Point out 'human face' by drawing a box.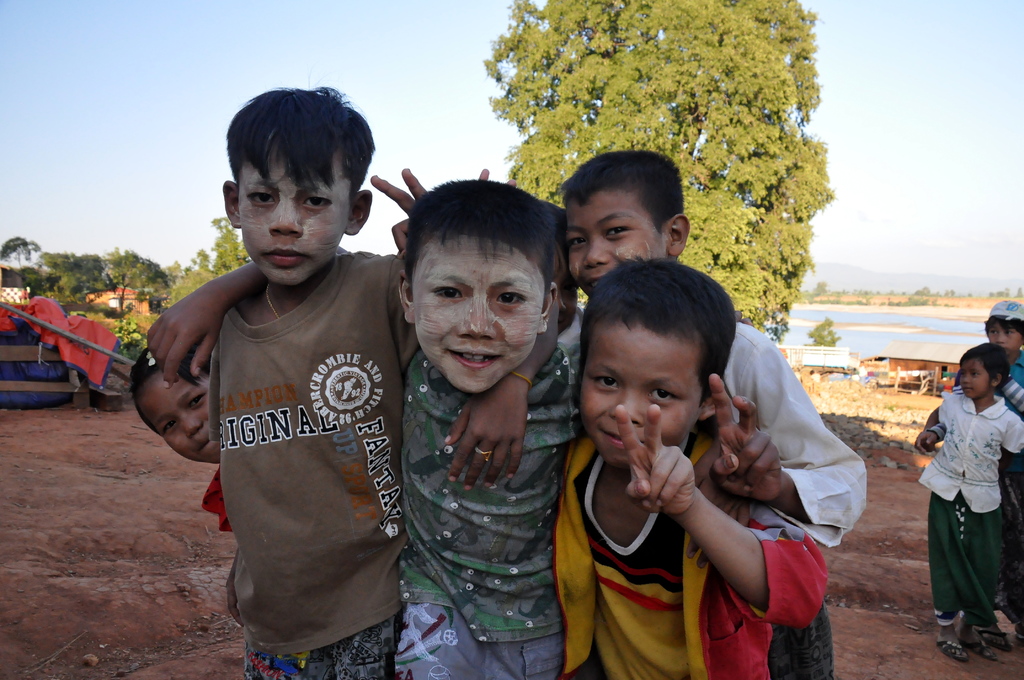
rect(398, 234, 538, 383).
